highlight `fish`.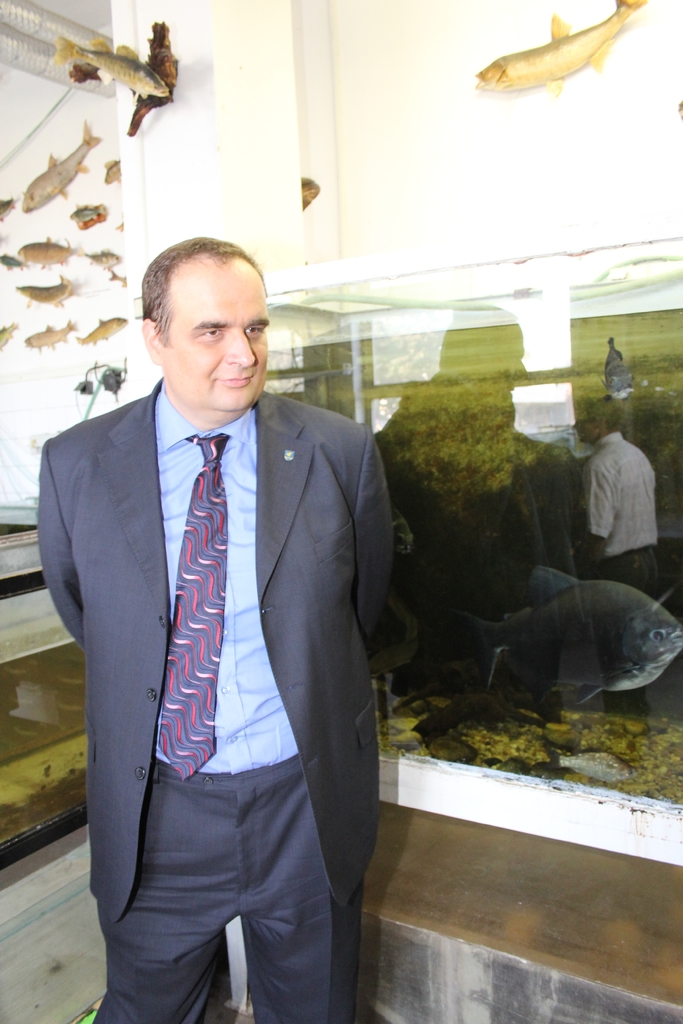
Highlighted region: 101:154:122:179.
